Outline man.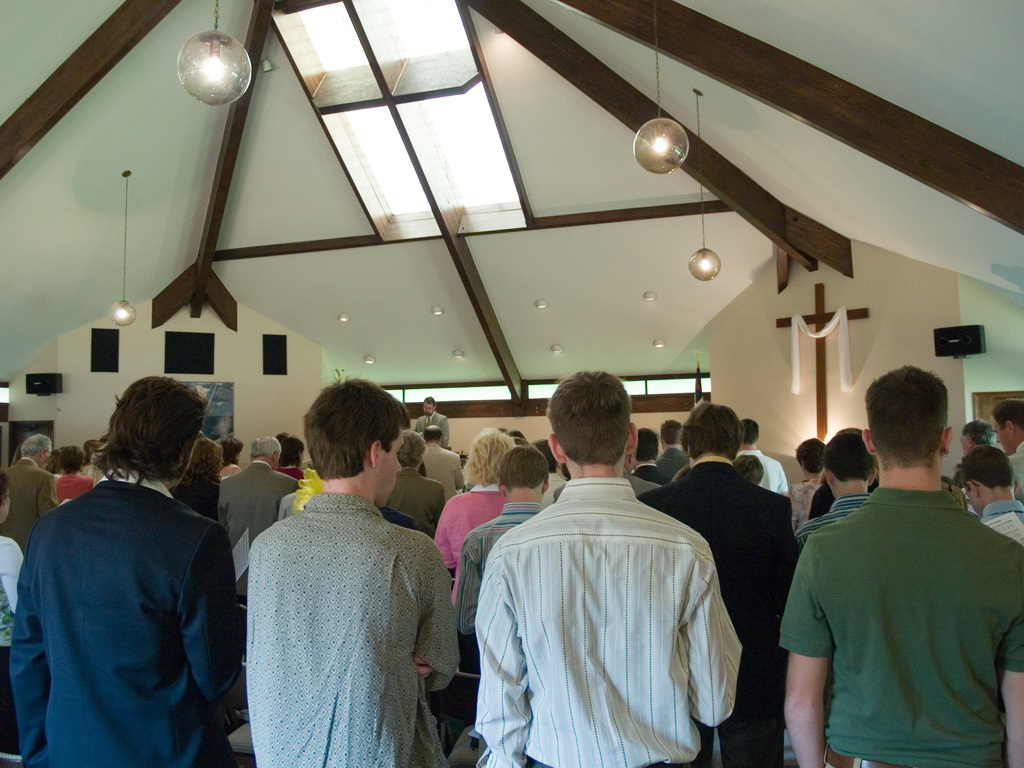
Outline: l=455, t=442, r=550, b=674.
